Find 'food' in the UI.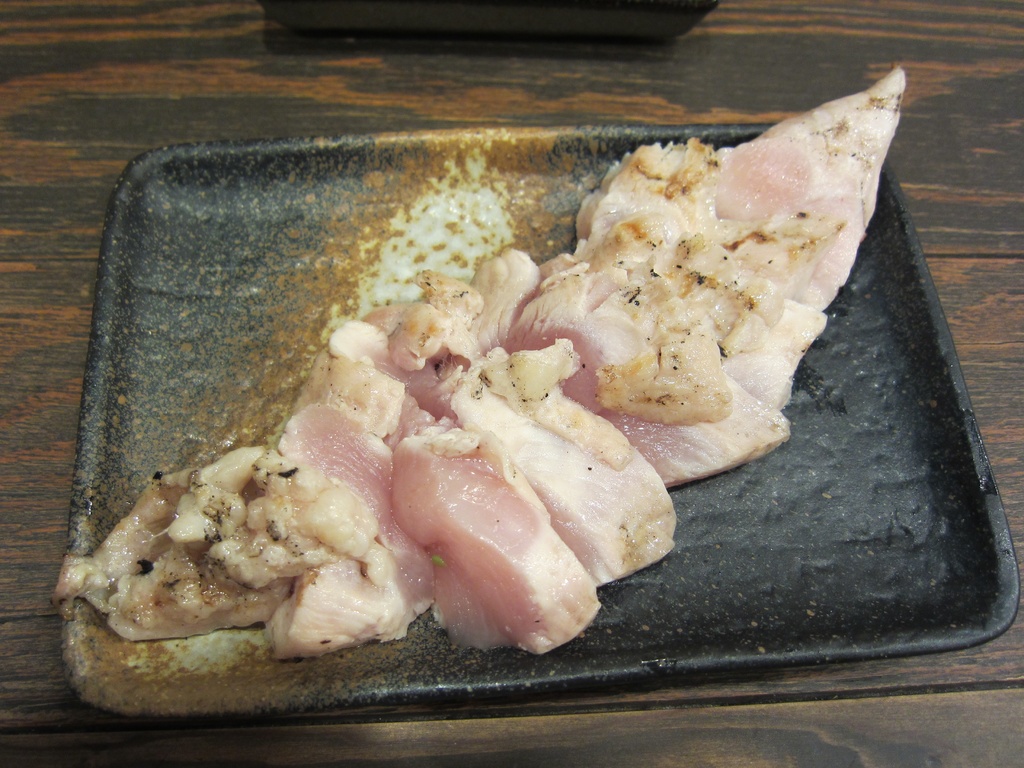
UI element at bbox=[111, 122, 919, 674].
